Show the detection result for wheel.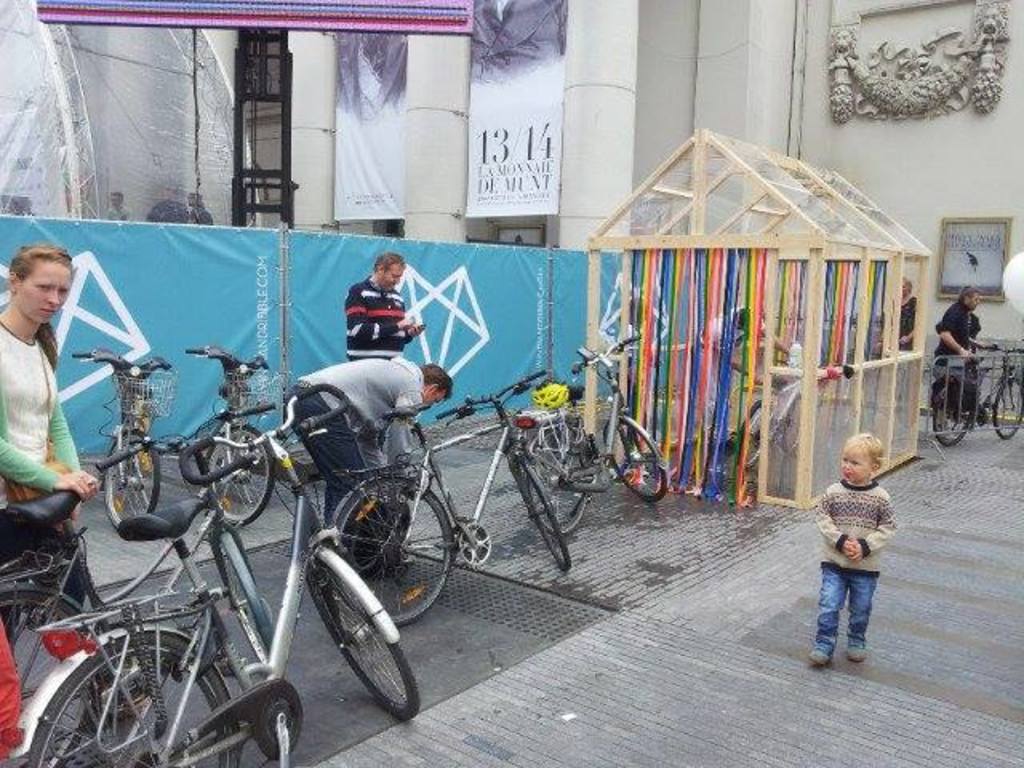
[507,448,562,582].
